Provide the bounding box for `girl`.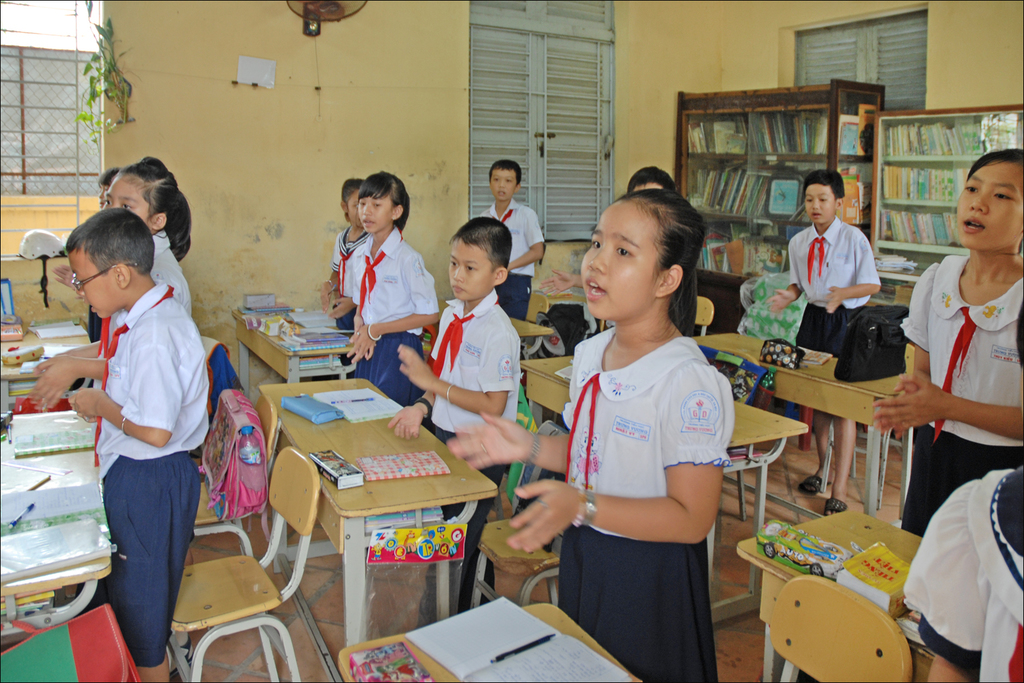
<region>447, 198, 729, 682</region>.
